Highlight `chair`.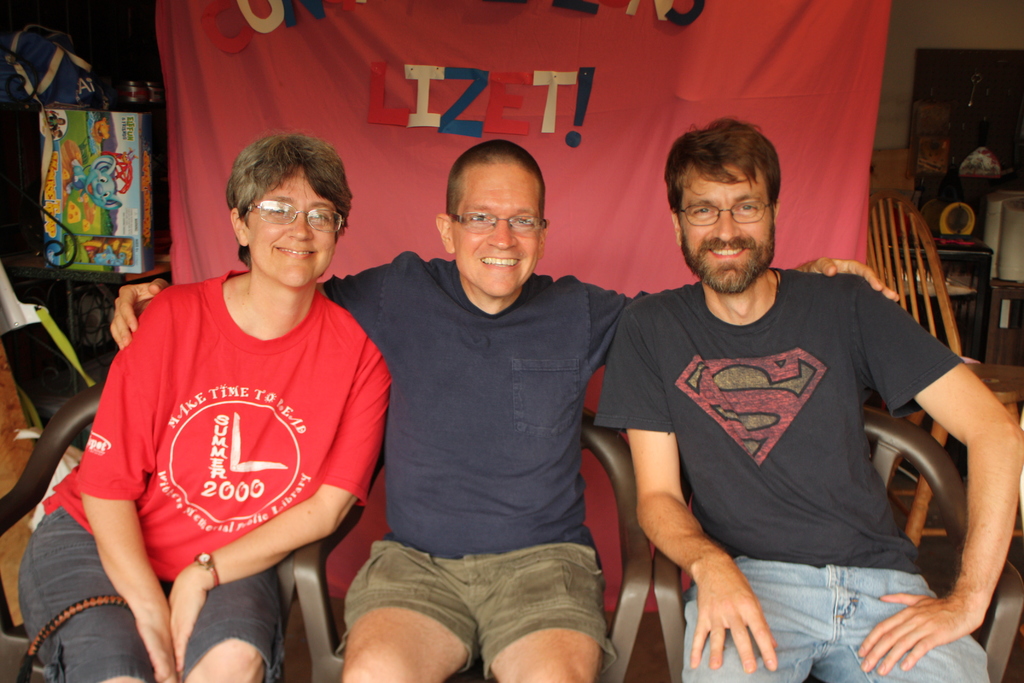
Highlighted region: l=0, t=381, r=299, b=682.
